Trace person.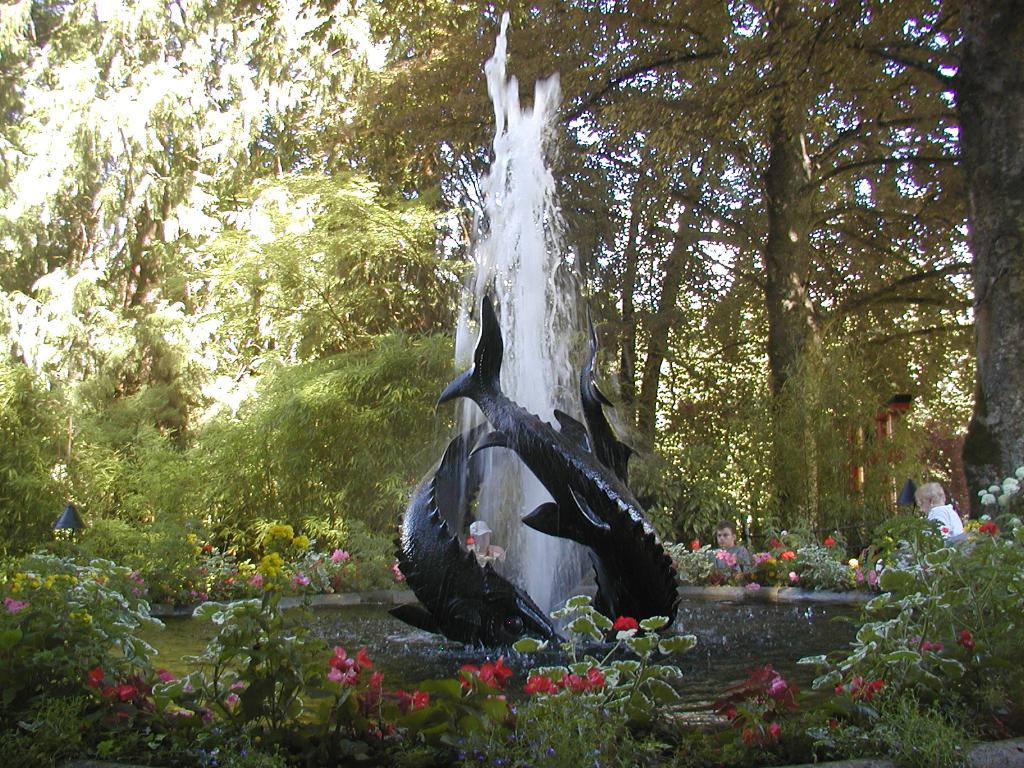
Traced to detection(900, 483, 968, 567).
